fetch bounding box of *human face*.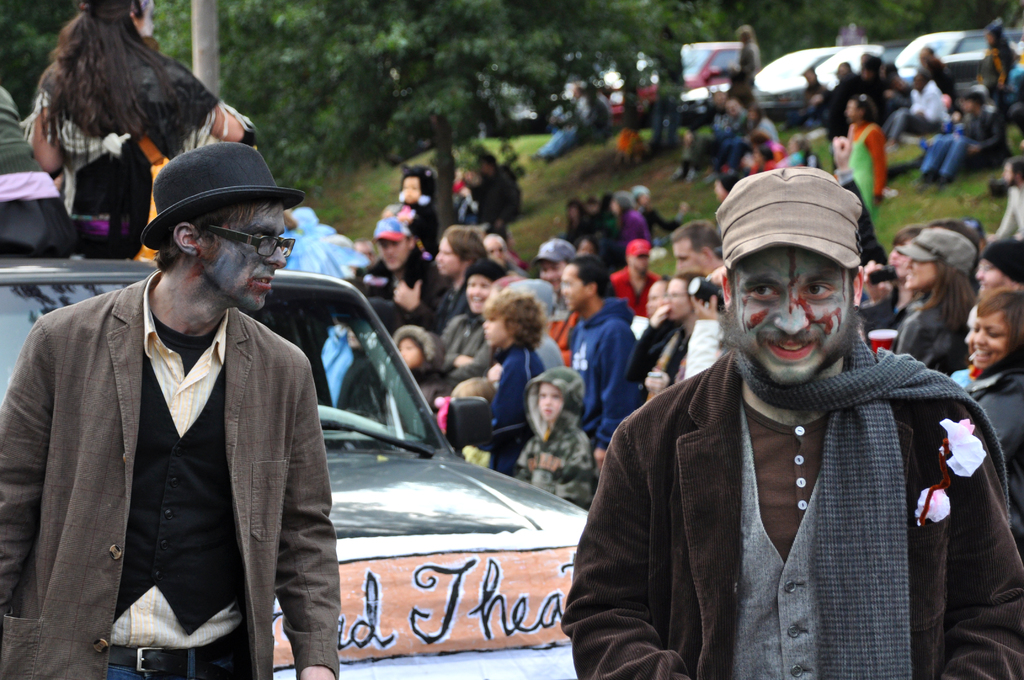
Bbox: [x1=631, y1=251, x2=651, y2=273].
